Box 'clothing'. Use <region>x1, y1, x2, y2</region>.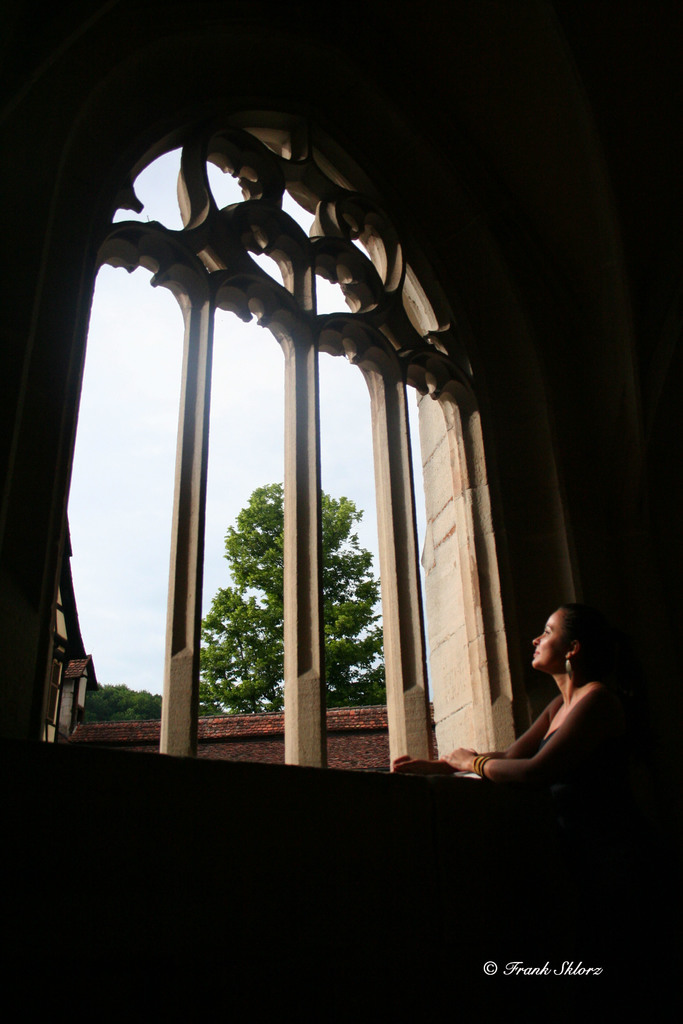
<region>525, 726, 611, 793</region>.
